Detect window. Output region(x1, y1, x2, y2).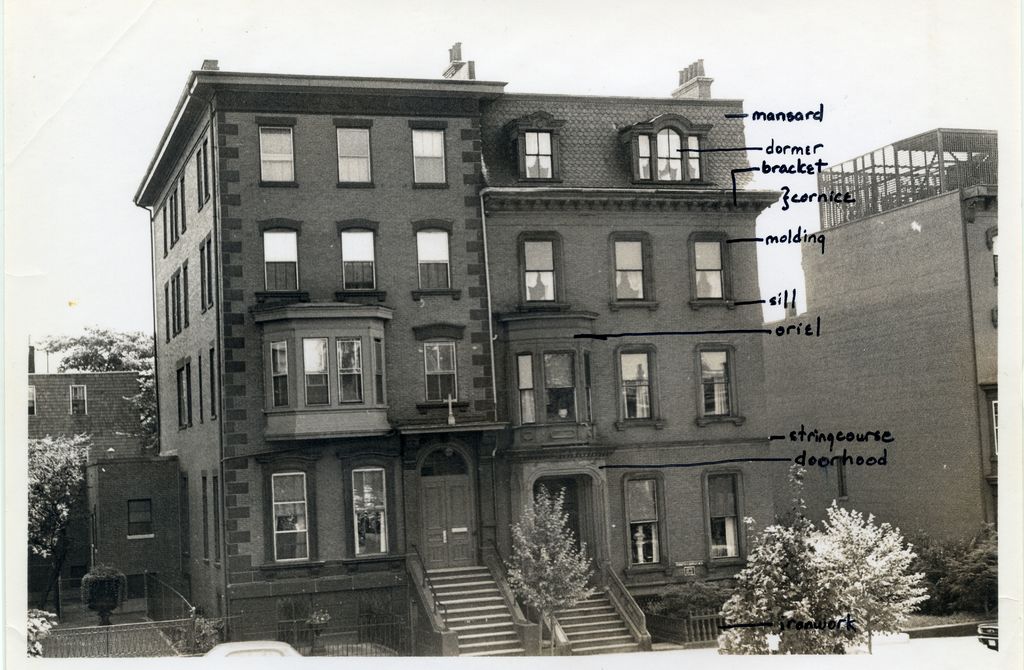
region(408, 220, 461, 298).
